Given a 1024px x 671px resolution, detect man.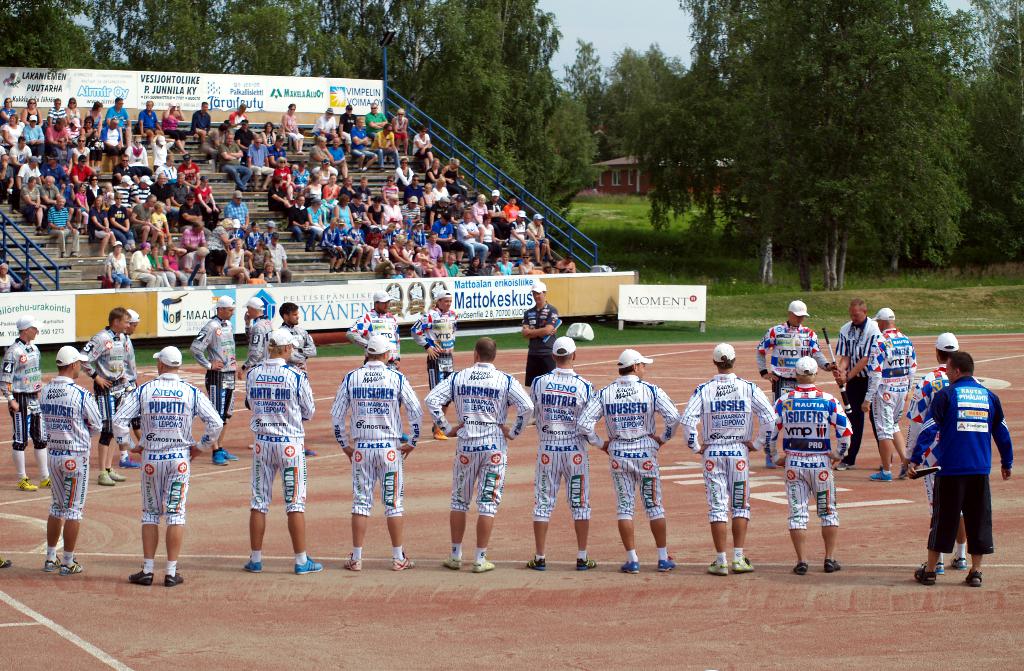
box=[773, 354, 854, 576].
